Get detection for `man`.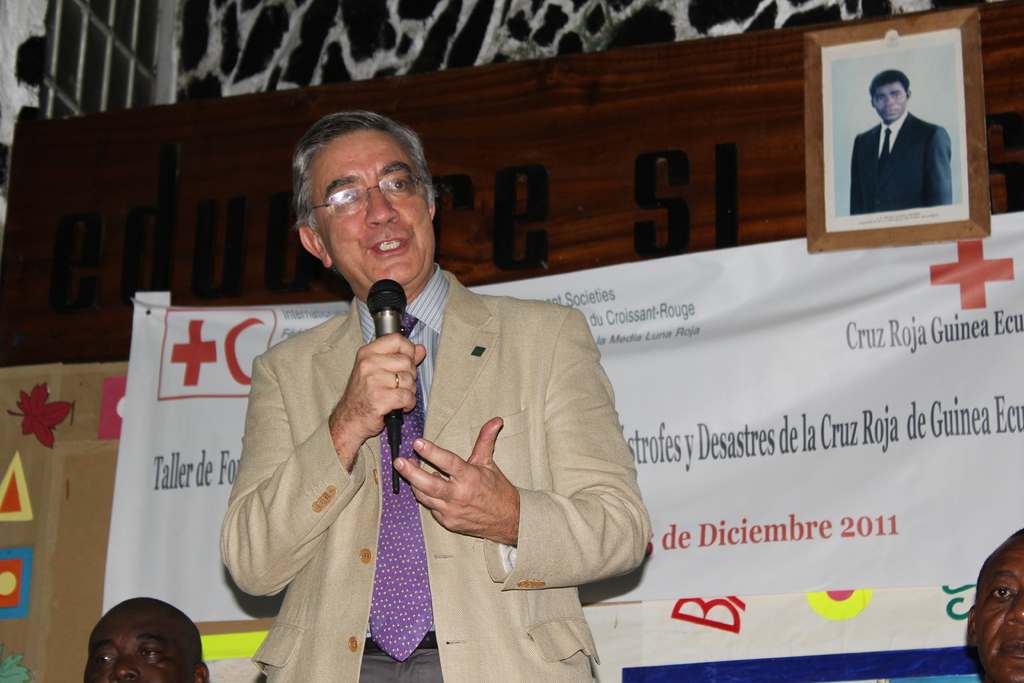
Detection: <bbox>959, 532, 1023, 682</bbox>.
